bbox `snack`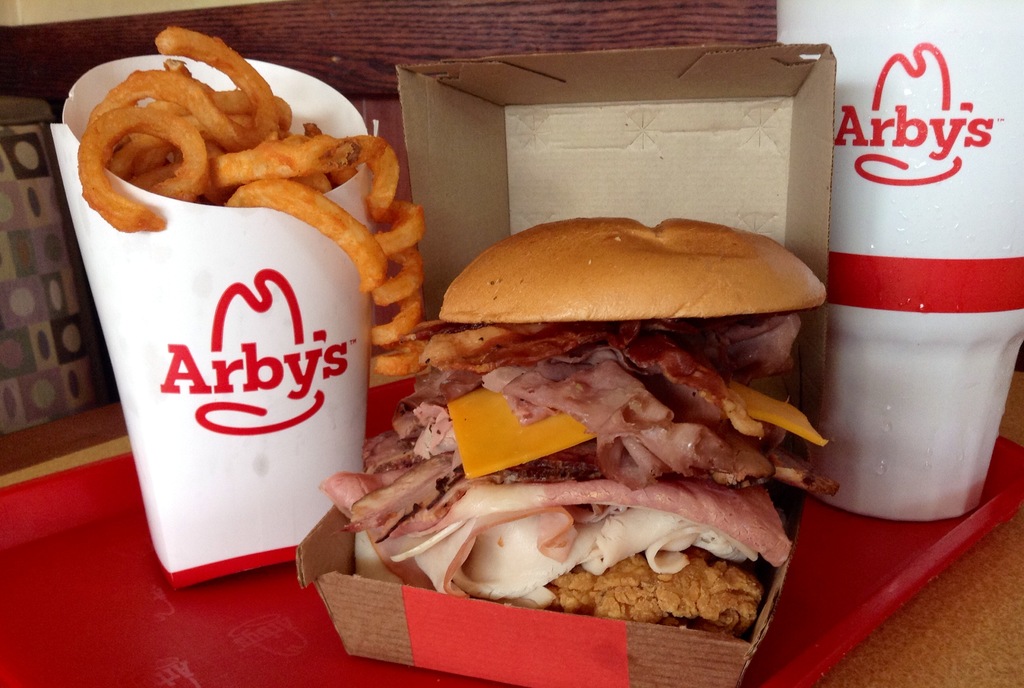
{"x1": 77, "y1": 26, "x2": 431, "y2": 378}
